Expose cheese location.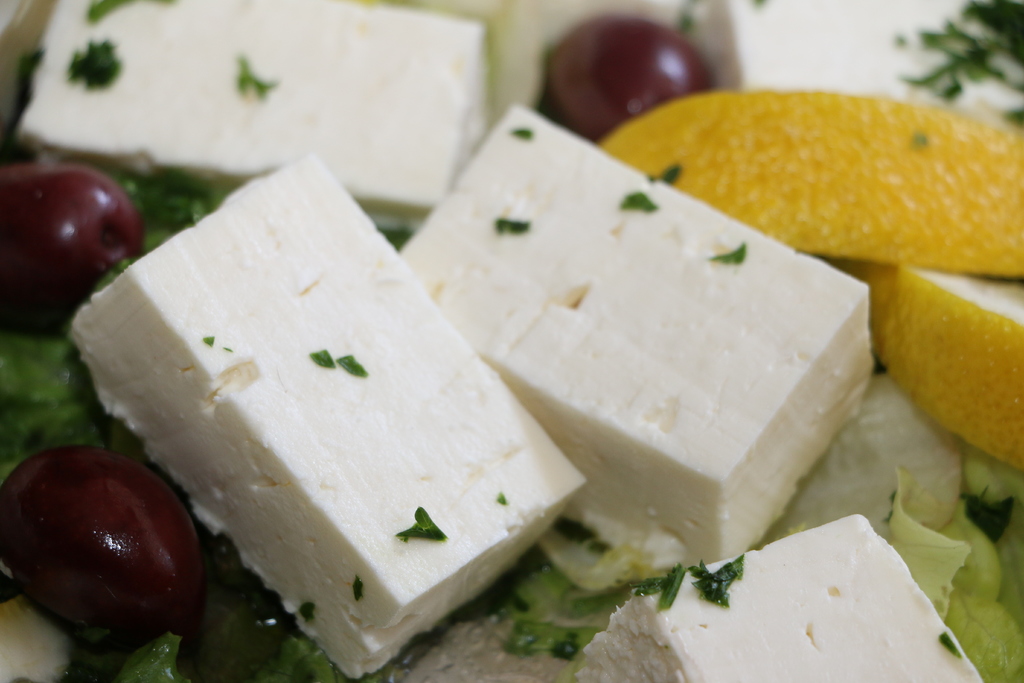
Exposed at pyautogui.locateOnScreen(396, 103, 877, 566).
